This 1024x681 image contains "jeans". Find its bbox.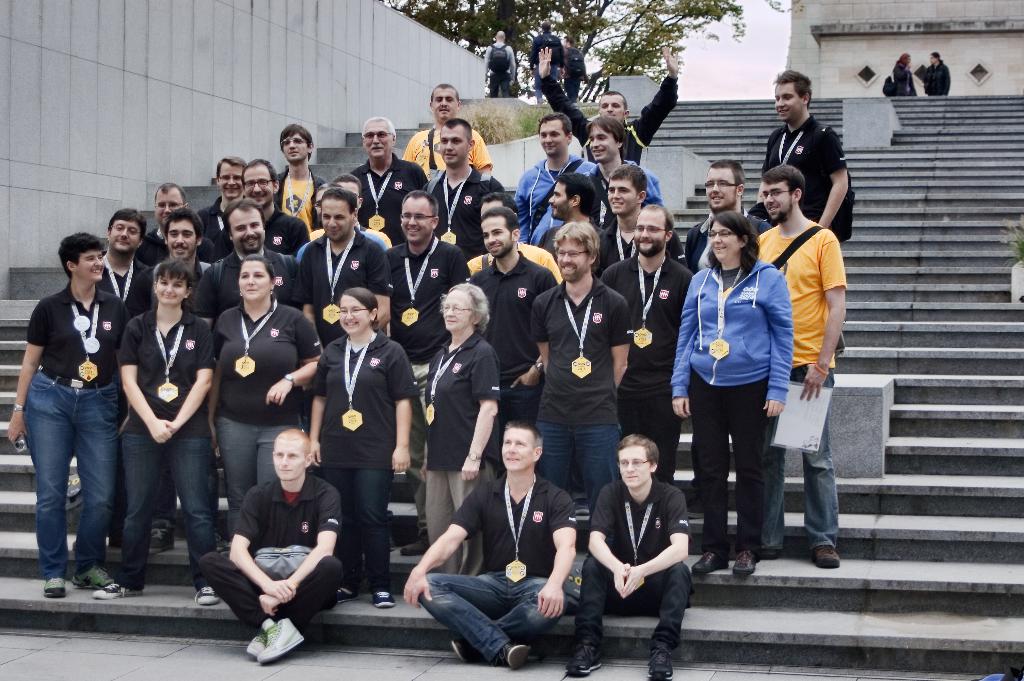
region(417, 573, 556, 665).
